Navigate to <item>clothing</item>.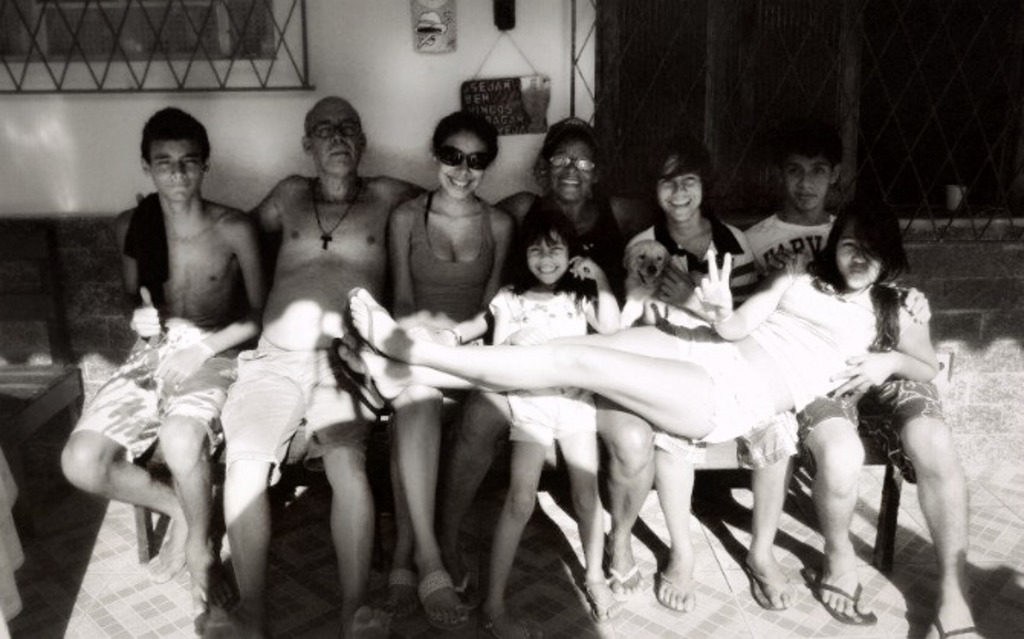
Navigation target: {"left": 219, "top": 338, "right": 370, "bottom": 483}.
